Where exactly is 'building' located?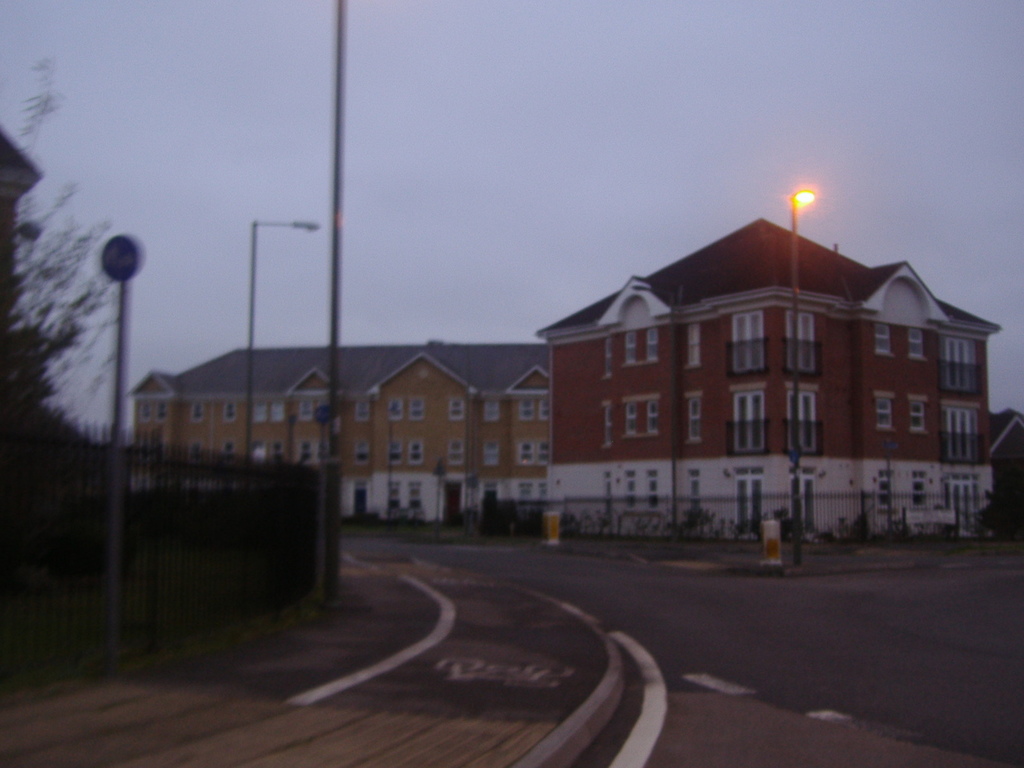
Its bounding box is x1=993 y1=404 x2=1023 y2=506.
